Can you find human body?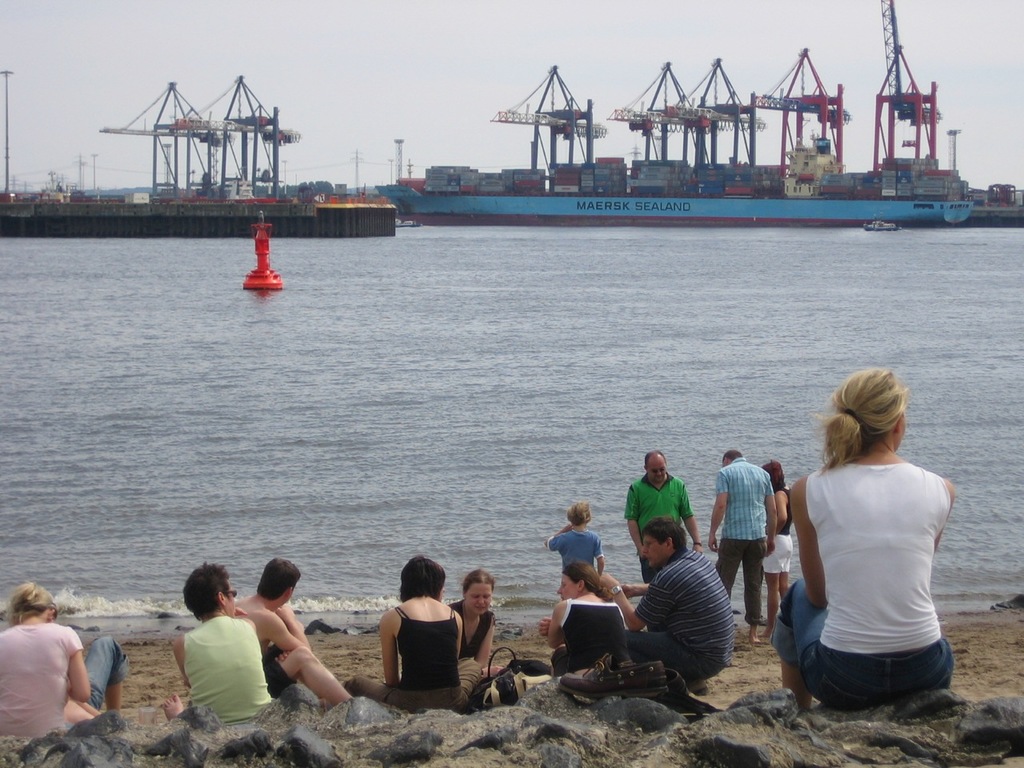
Yes, bounding box: BBox(345, 597, 484, 710).
